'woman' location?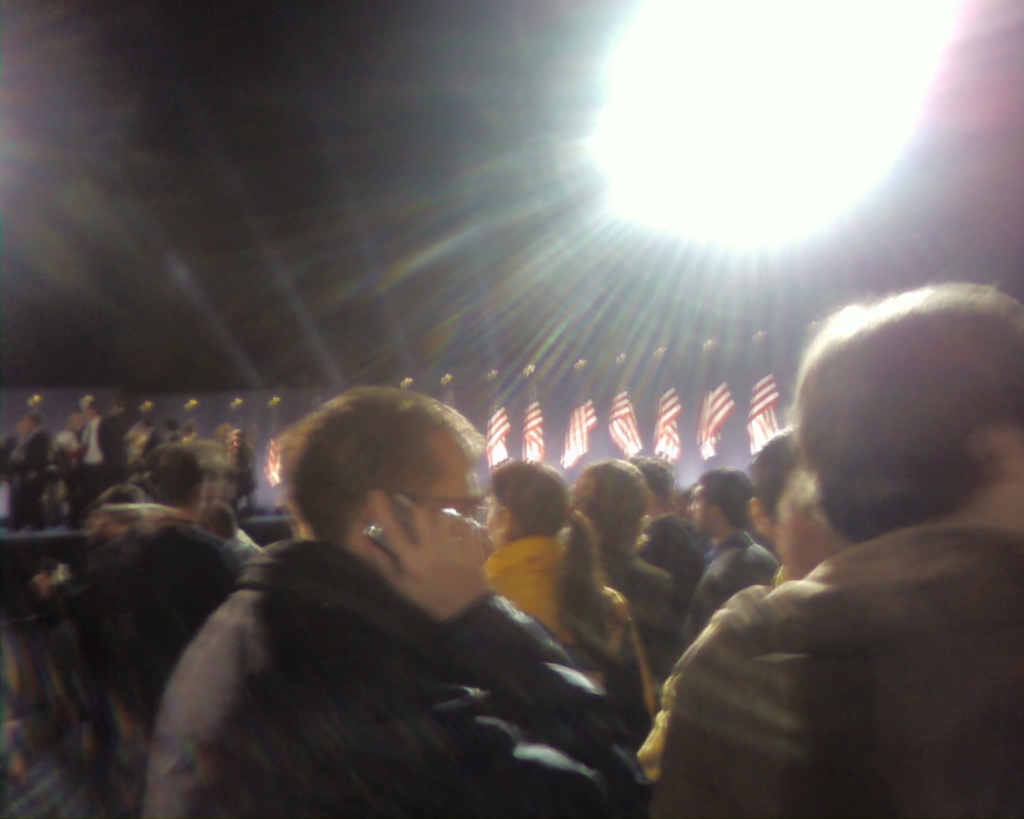
bbox=[480, 460, 653, 748]
